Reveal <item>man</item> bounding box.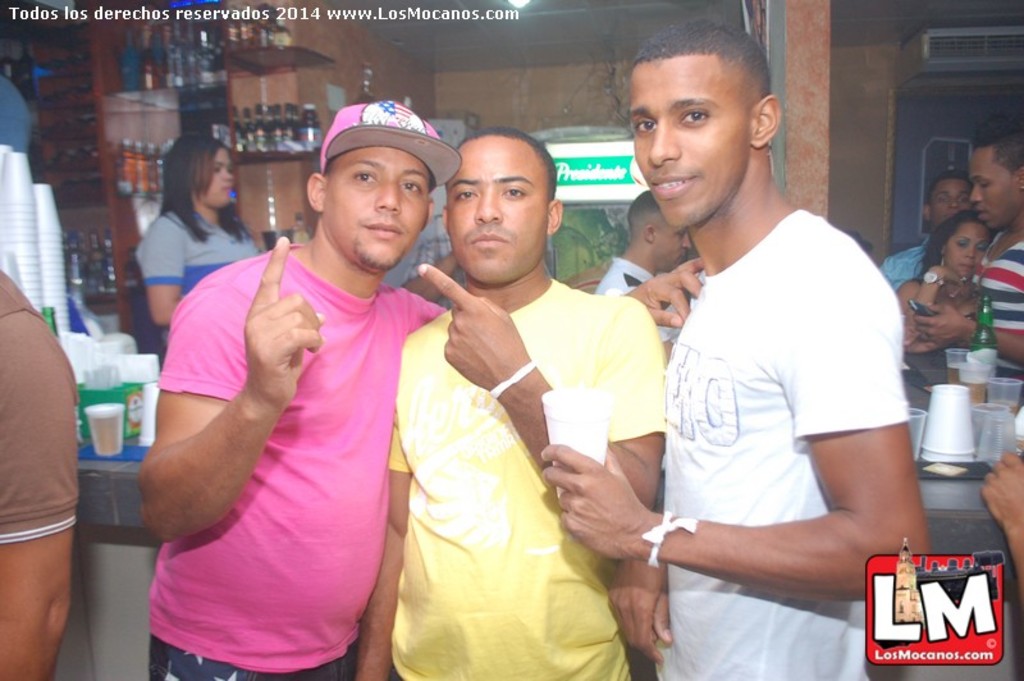
Revealed: x1=132, y1=99, x2=462, y2=680.
